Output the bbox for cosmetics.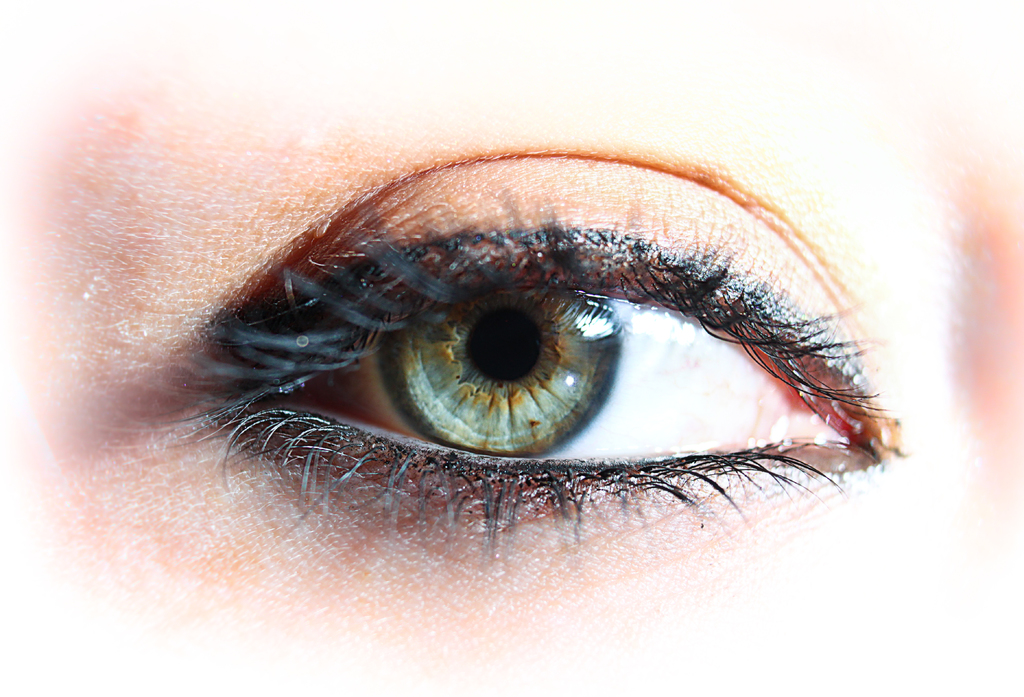
Rect(191, 170, 886, 529).
